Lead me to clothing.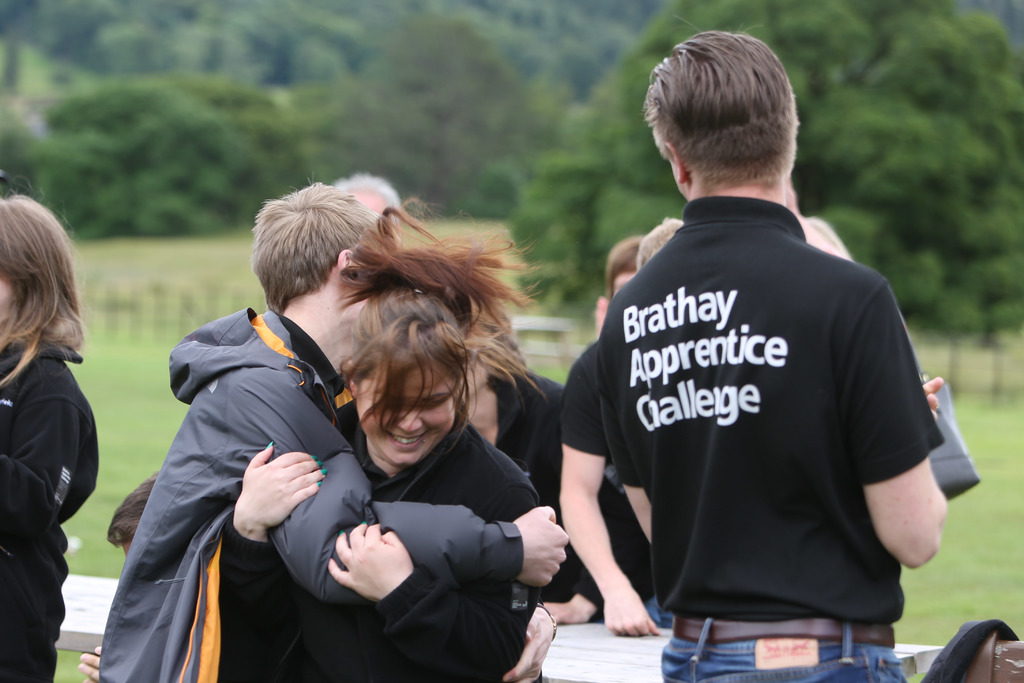
Lead to 491:365:673:627.
